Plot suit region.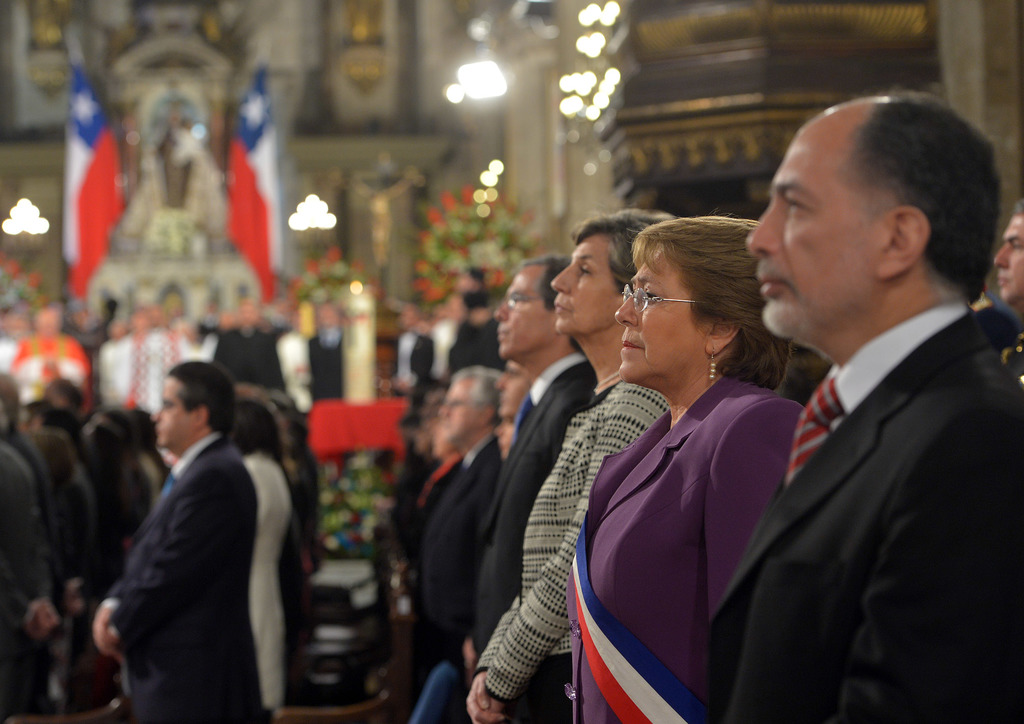
Plotted at <bbox>704, 305, 1023, 723</bbox>.
